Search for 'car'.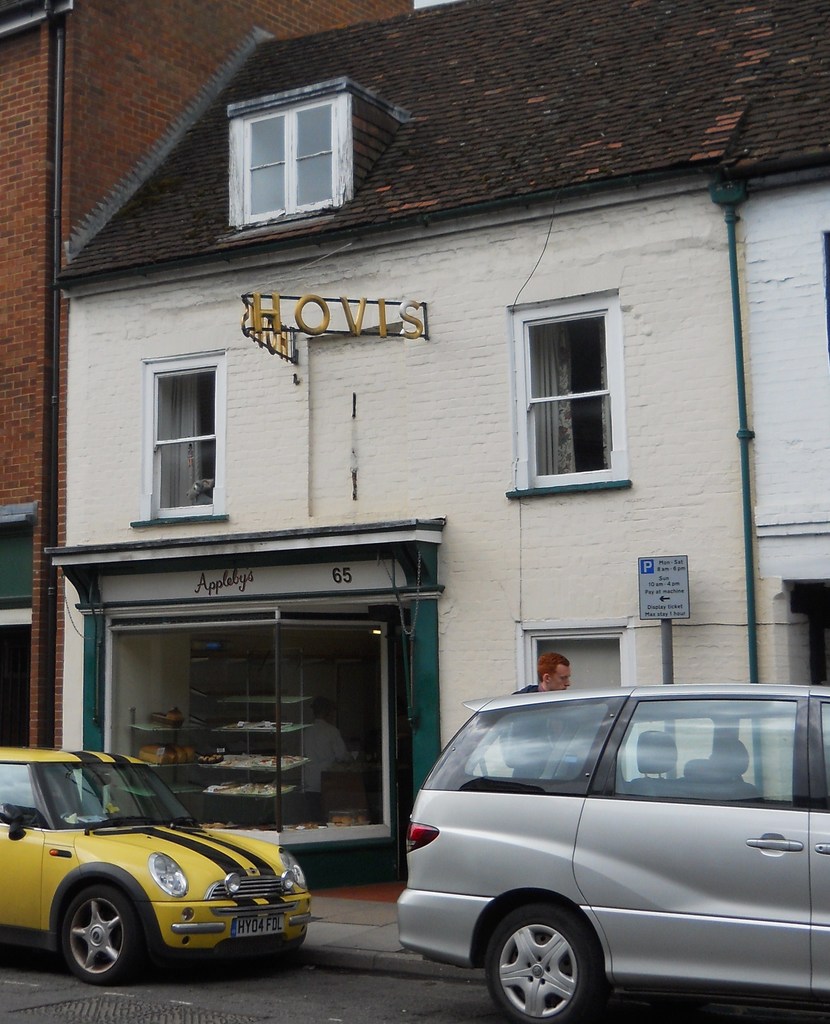
Found at [x1=0, y1=745, x2=318, y2=980].
